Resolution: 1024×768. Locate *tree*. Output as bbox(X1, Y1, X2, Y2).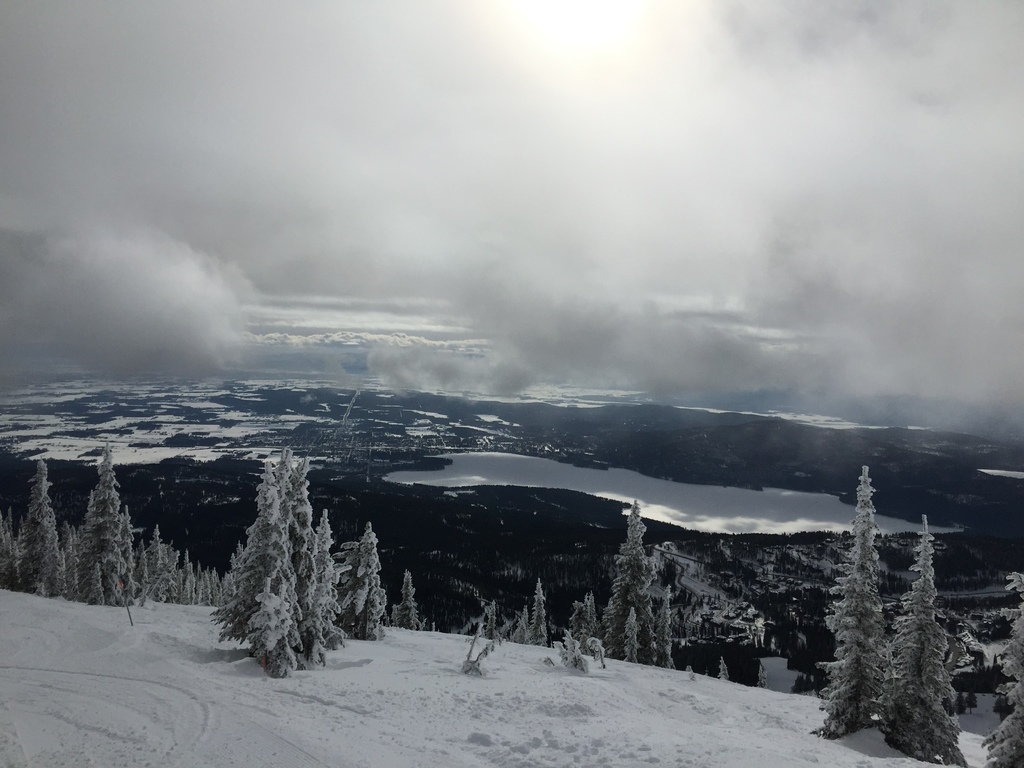
bbox(304, 507, 349, 659).
